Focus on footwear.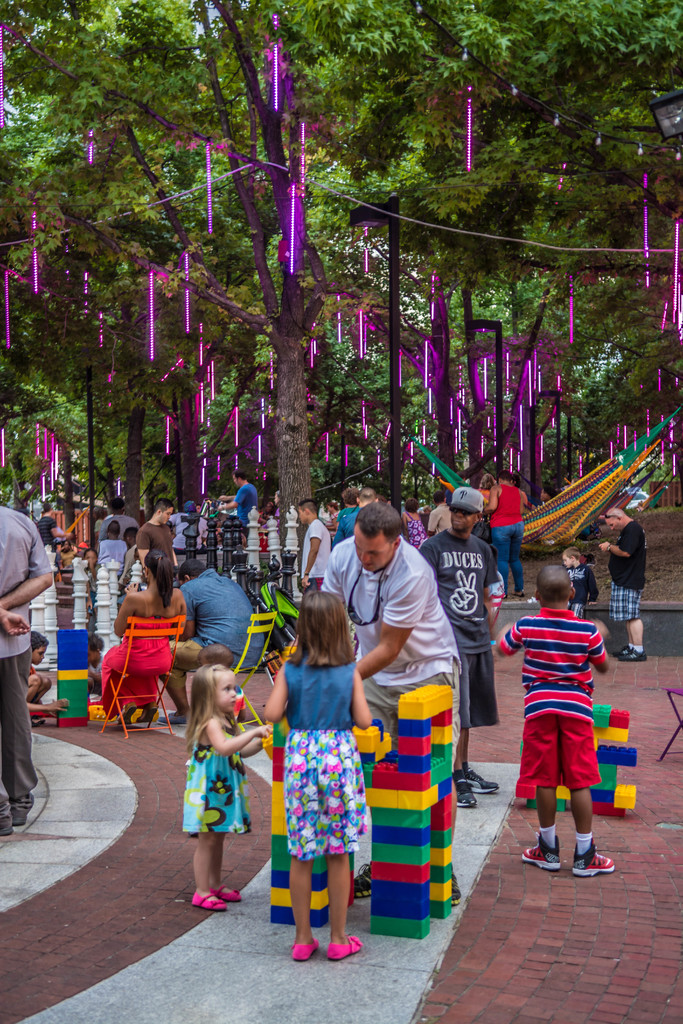
Focused at BBox(447, 783, 471, 810).
